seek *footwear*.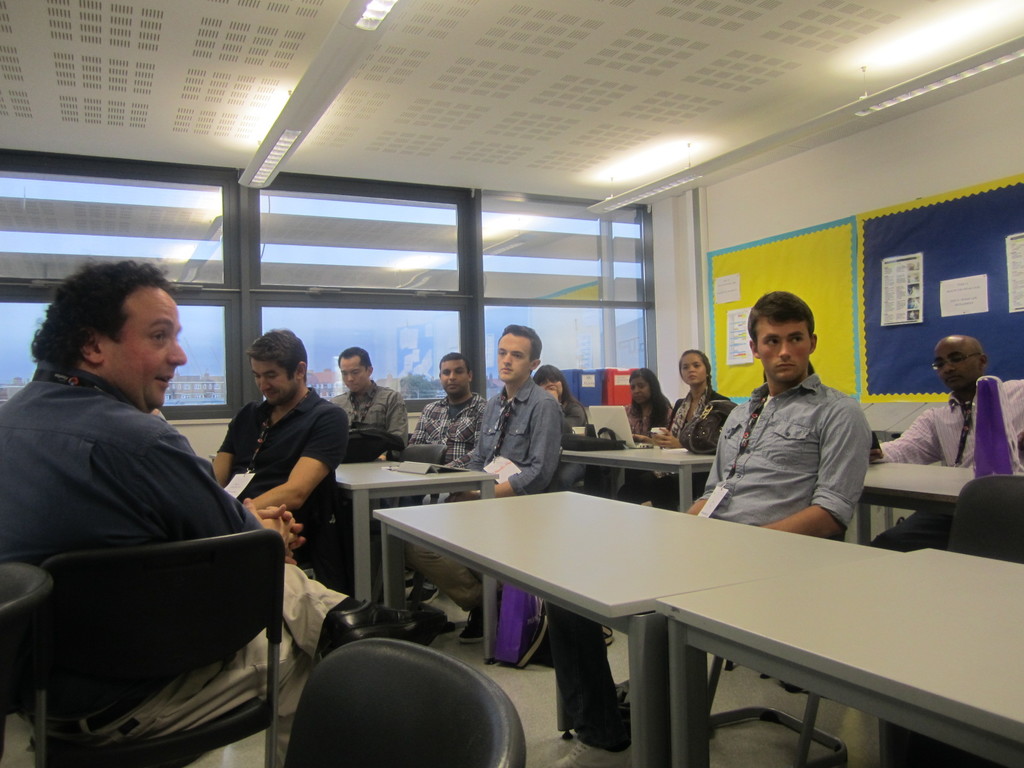
locate(322, 597, 419, 666).
